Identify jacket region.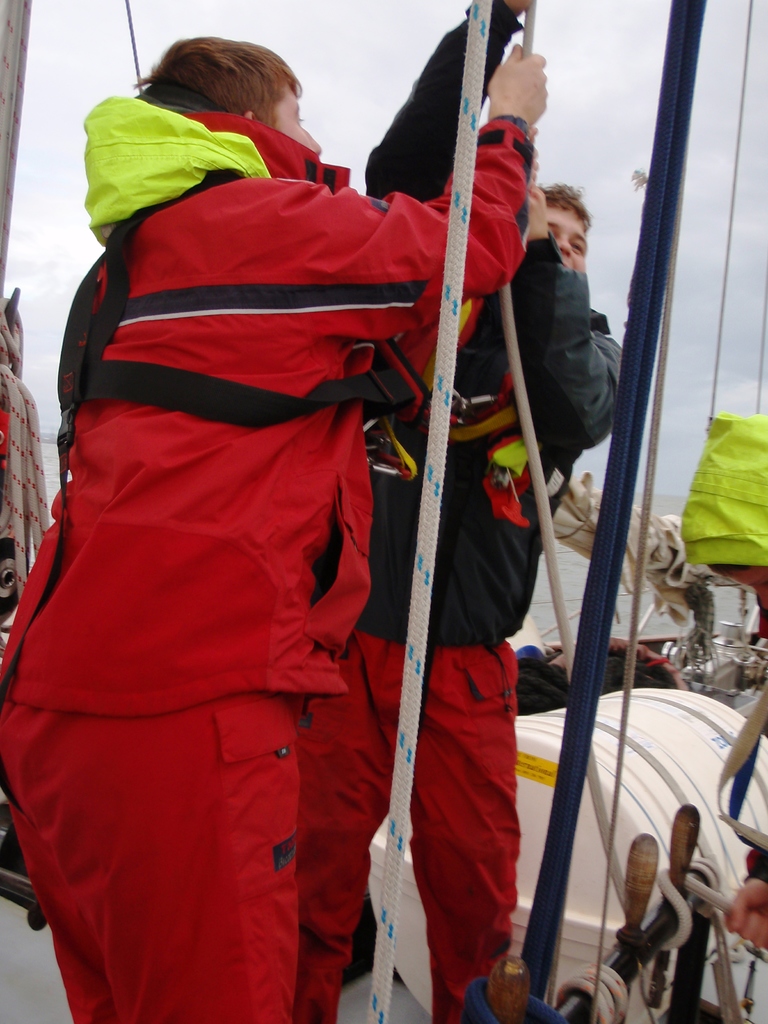
Region: (362, 0, 634, 672).
